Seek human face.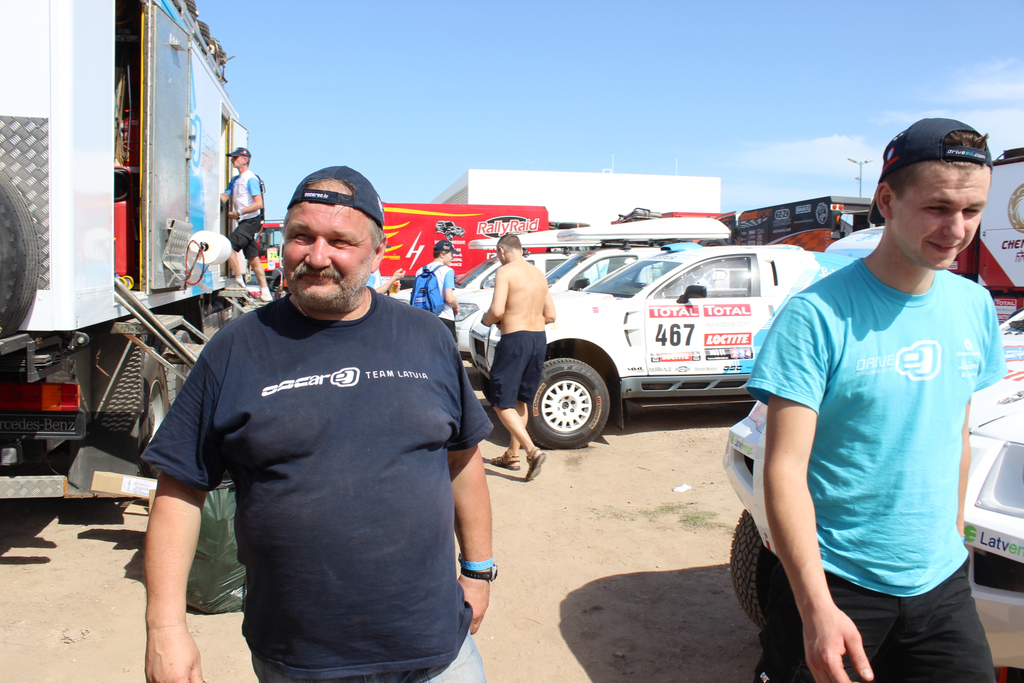
Rect(282, 183, 374, 305).
